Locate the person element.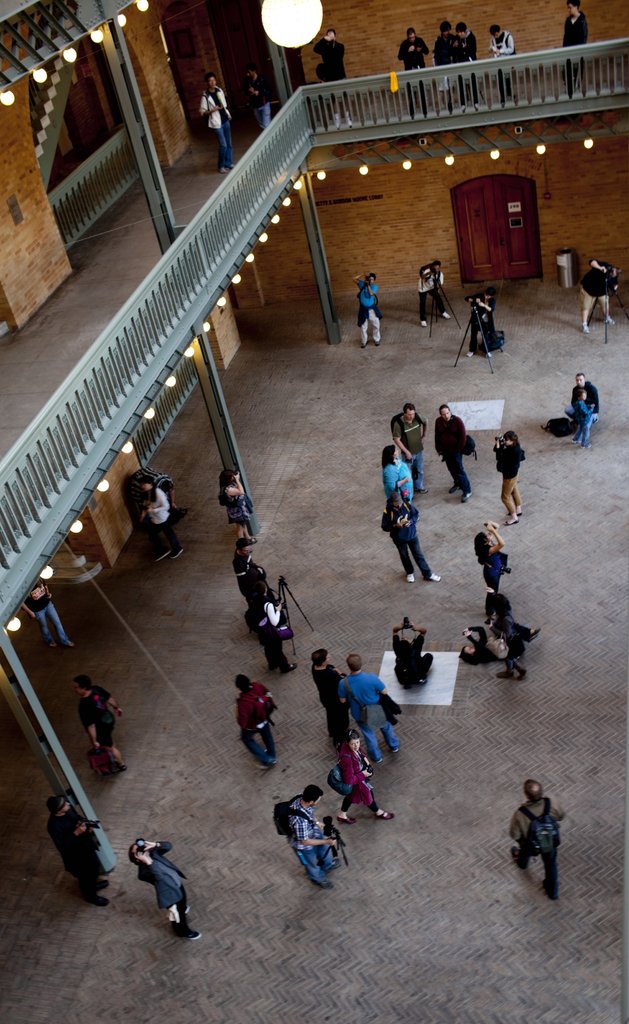
Element bbox: bbox(352, 264, 386, 347).
